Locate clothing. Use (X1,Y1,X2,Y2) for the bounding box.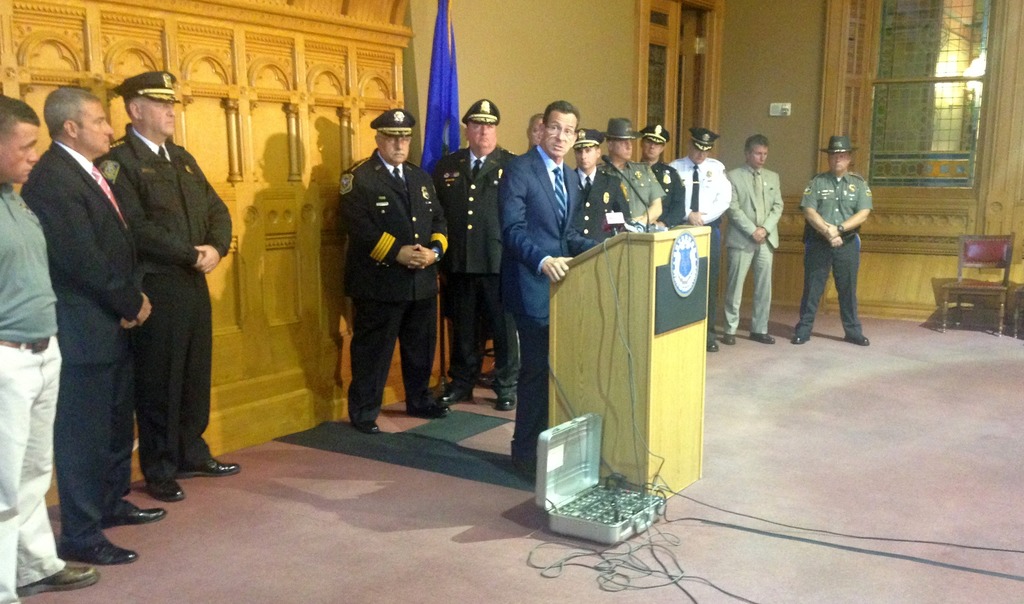
(329,143,448,418).
